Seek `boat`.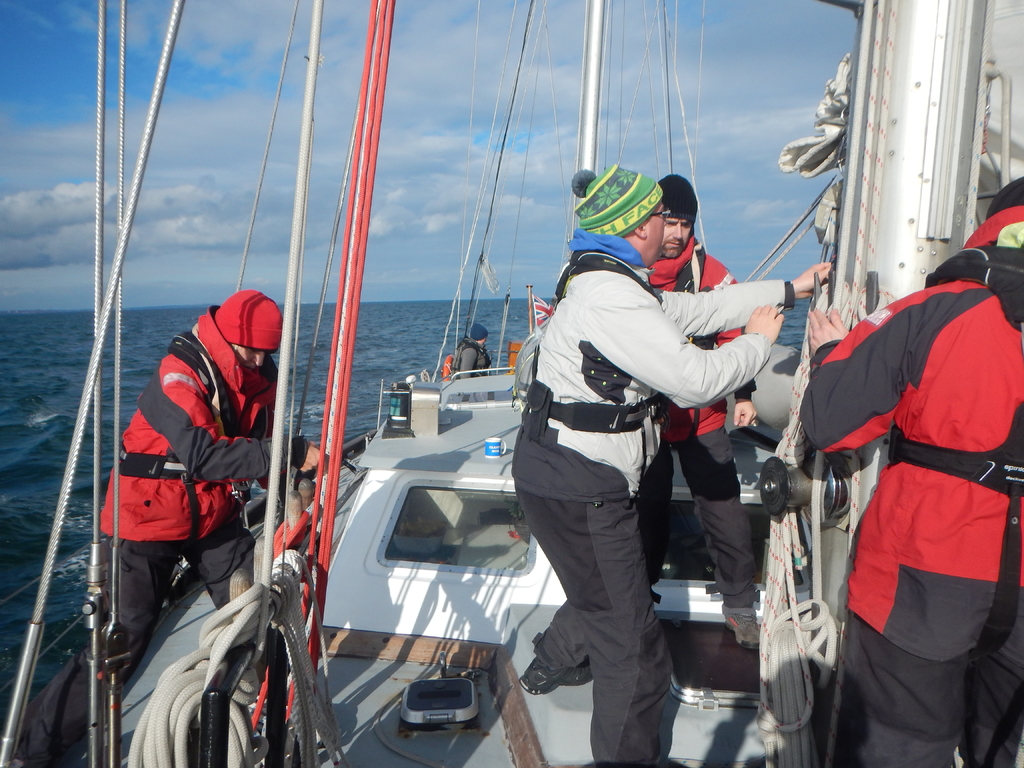
<box>74,28,999,763</box>.
